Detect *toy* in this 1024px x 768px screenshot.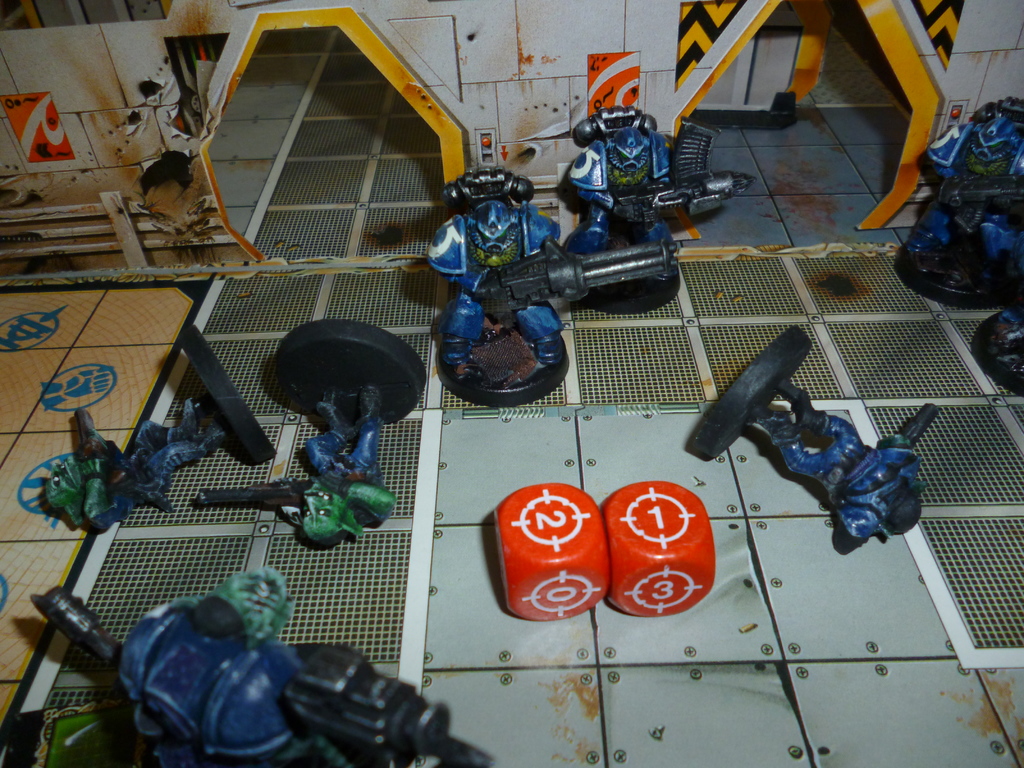
Detection: crop(743, 380, 937, 548).
